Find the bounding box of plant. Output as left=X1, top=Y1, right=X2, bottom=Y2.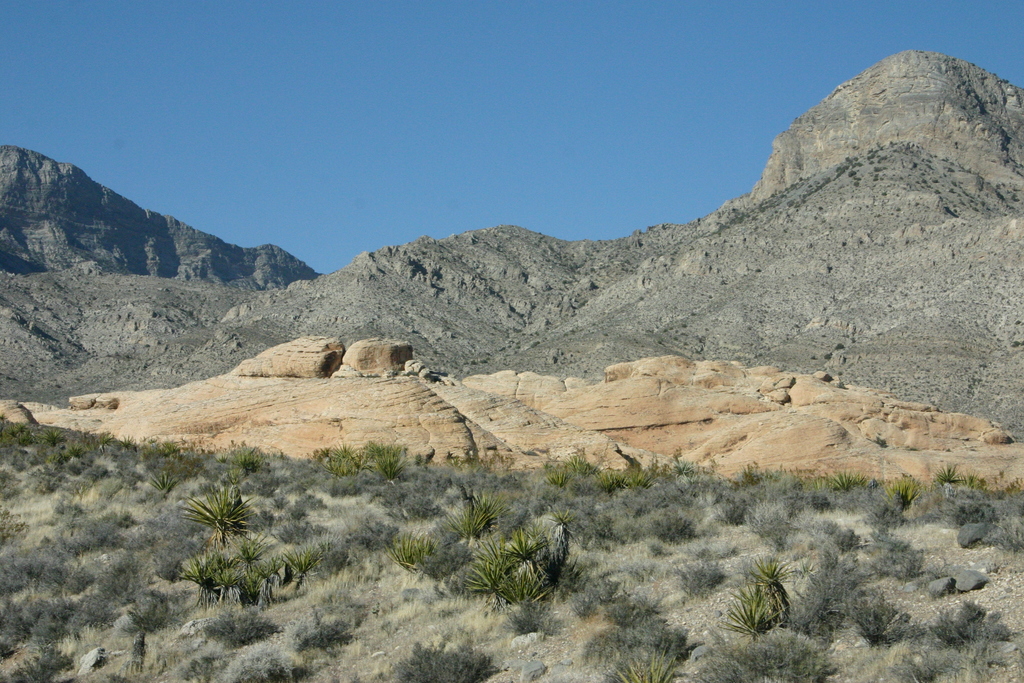
left=605, top=593, right=653, bottom=618.
